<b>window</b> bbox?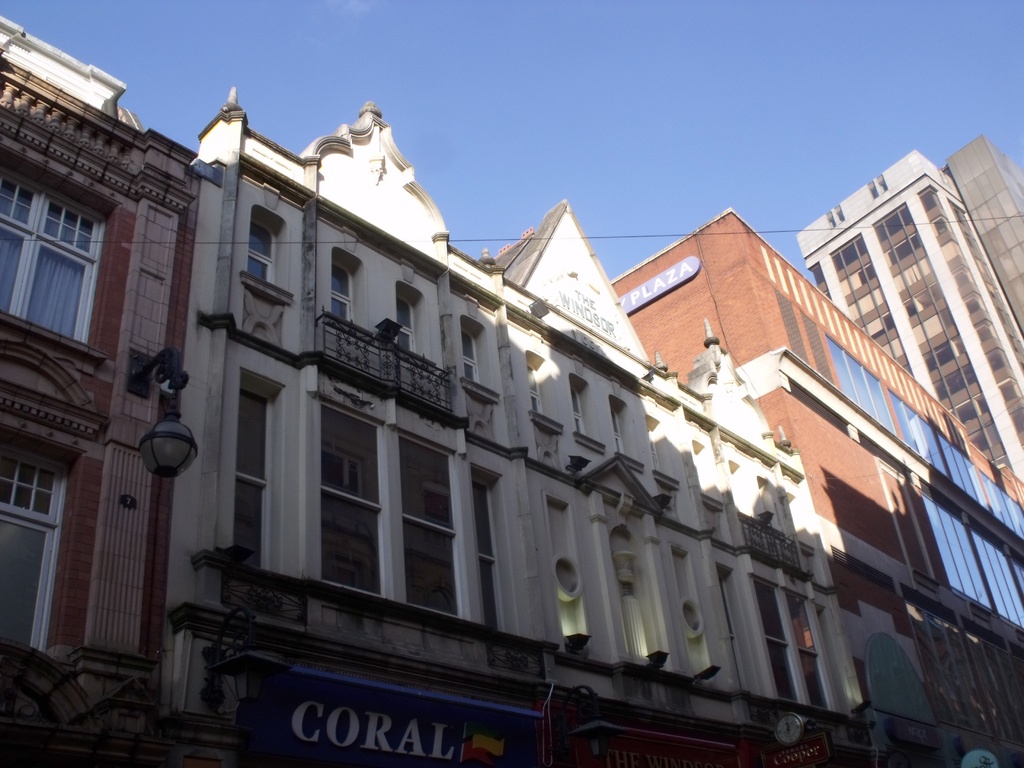
rect(458, 319, 503, 396)
